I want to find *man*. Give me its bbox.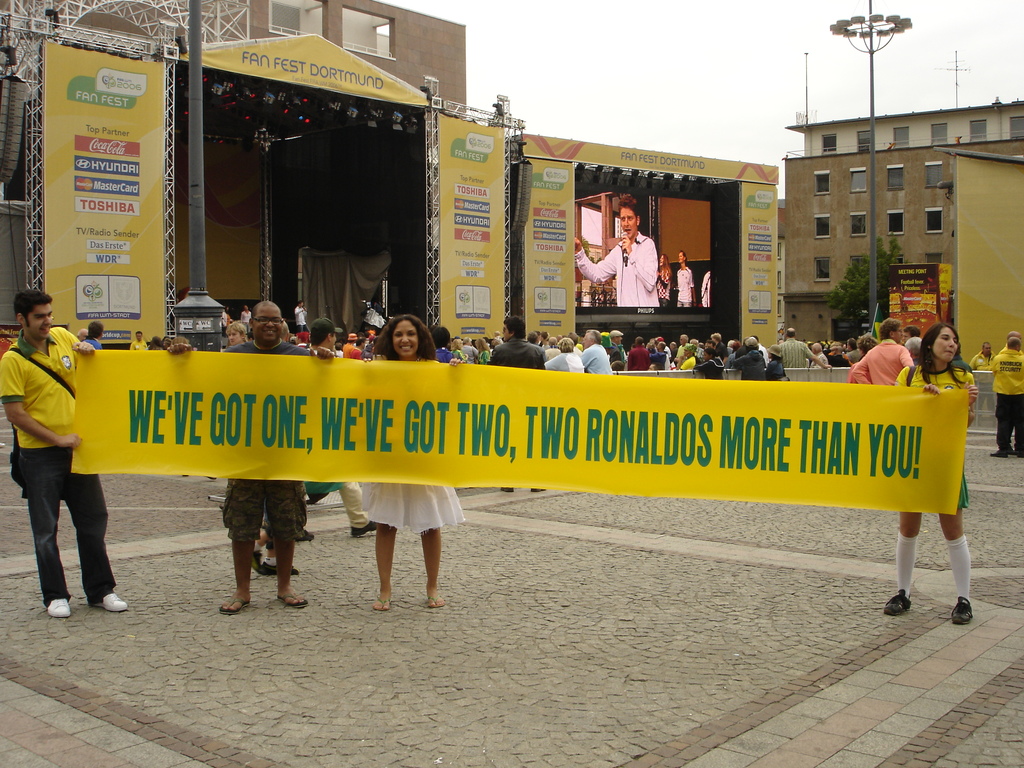
BBox(812, 340, 826, 367).
